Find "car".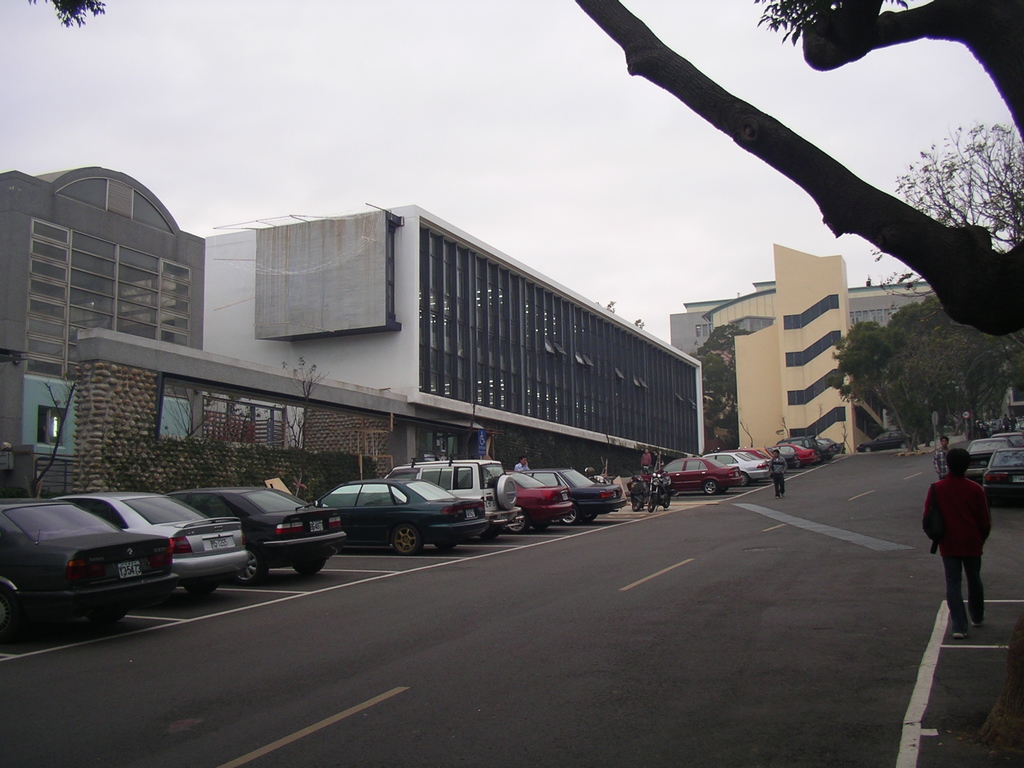
(x1=504, y1=461, x2=580, y2=529).
